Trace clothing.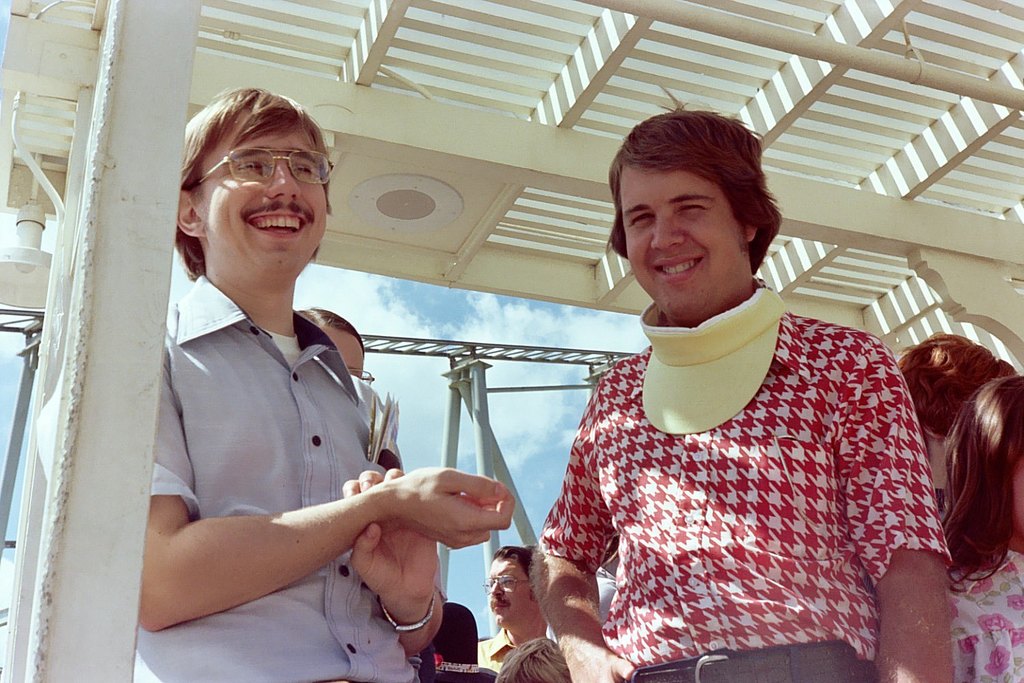
Traced to pyautogui.locateOnScreen(616, 165, 750, 318).
